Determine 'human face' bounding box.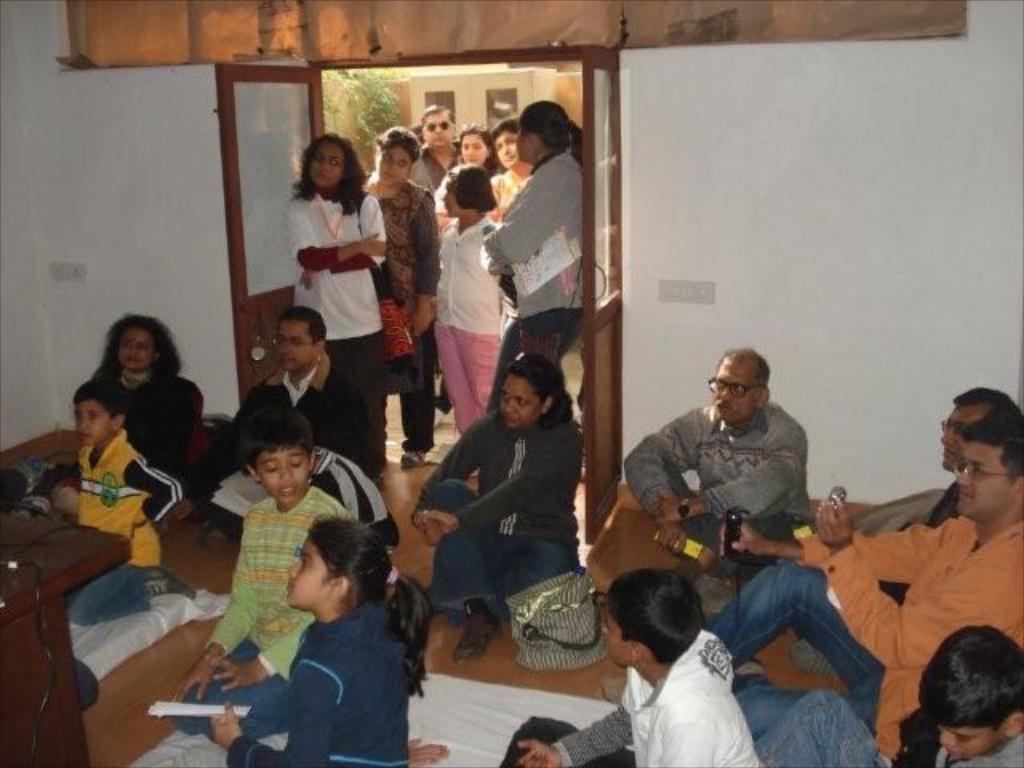
Determined: 592 597 629 667.
